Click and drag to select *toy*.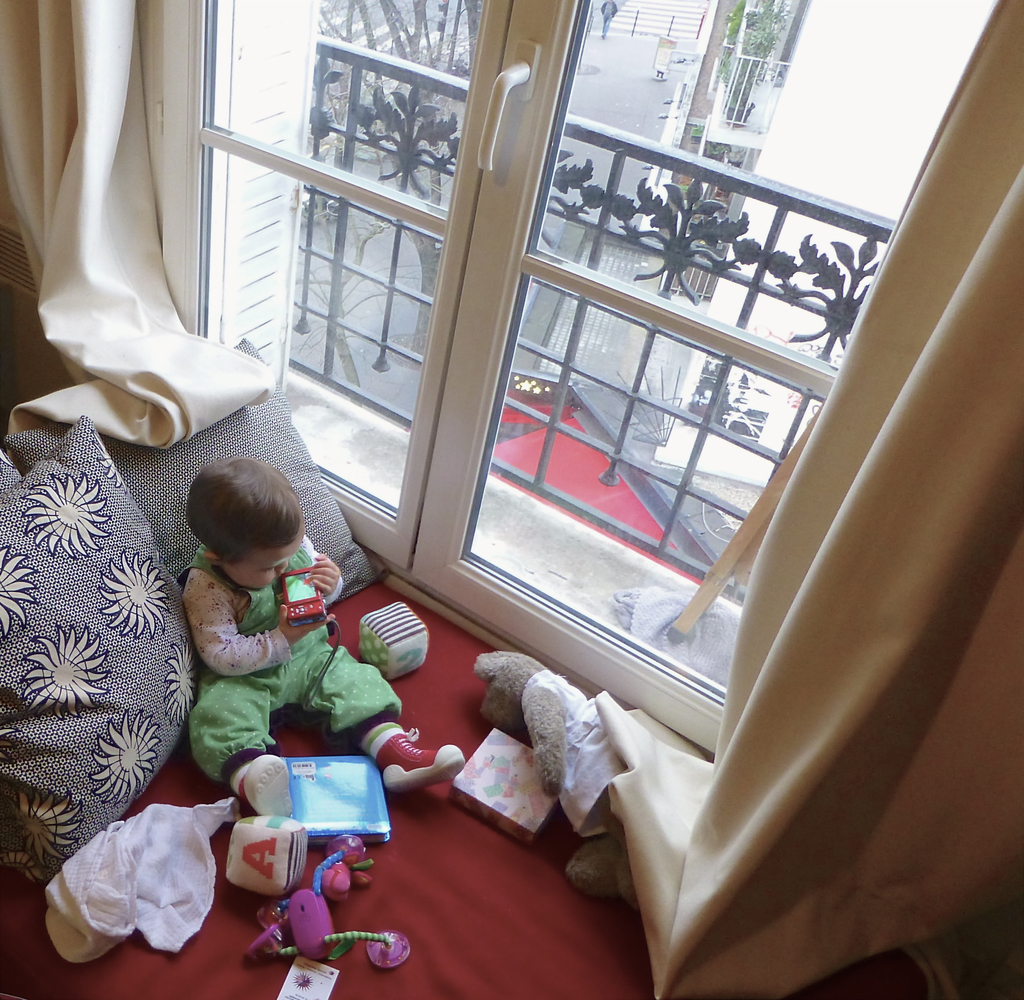
Selection: bbox(358, 596, 428, 685).
